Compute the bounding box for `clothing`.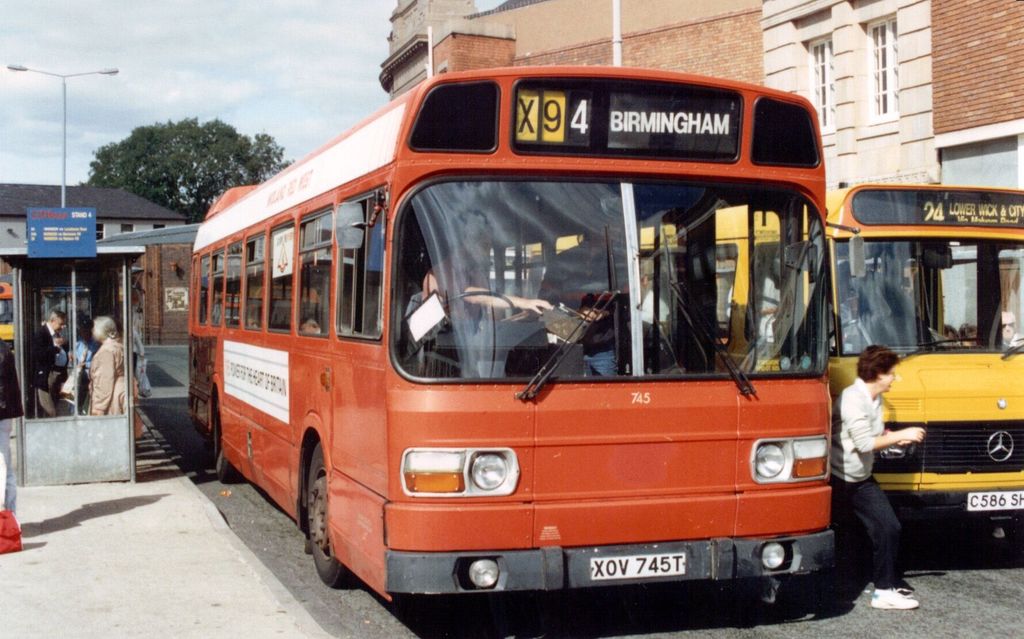
(422,254,490,333).
